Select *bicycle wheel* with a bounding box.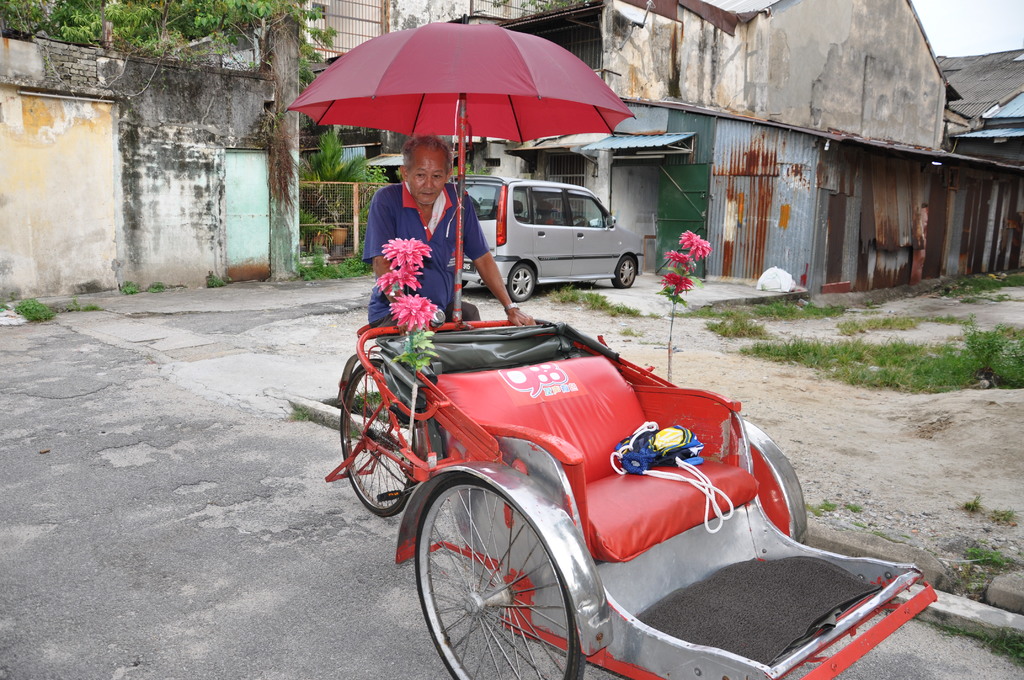
[422,480,592,670].
